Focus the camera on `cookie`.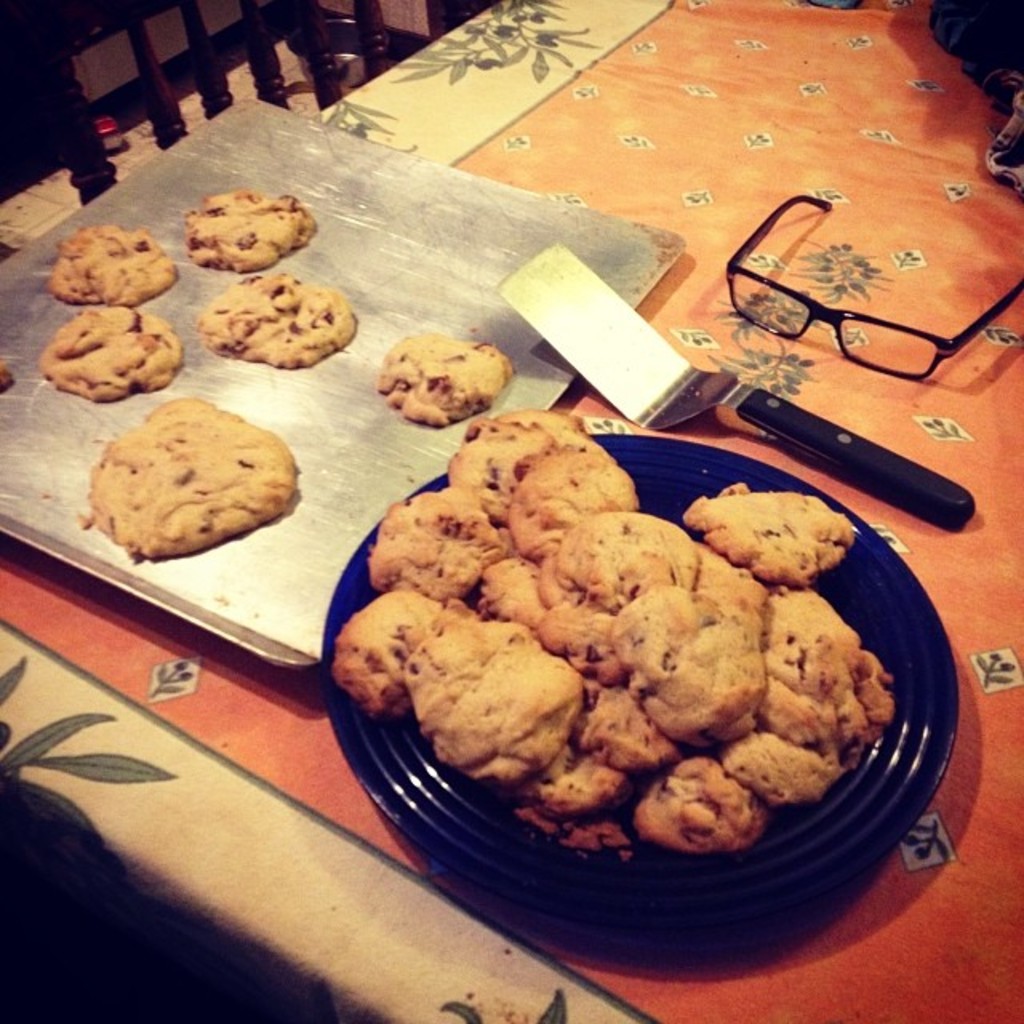
Focus region: 34,293,189,406.
